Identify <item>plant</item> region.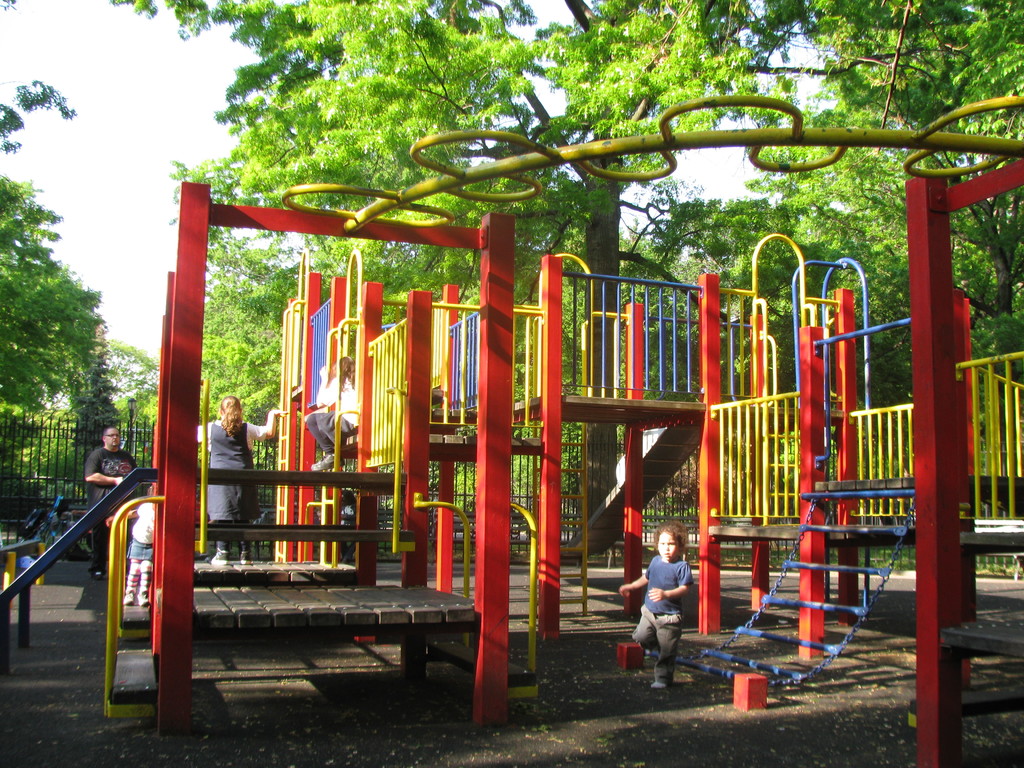
Region: [left=831, top=531, right=874, bottom=577].
